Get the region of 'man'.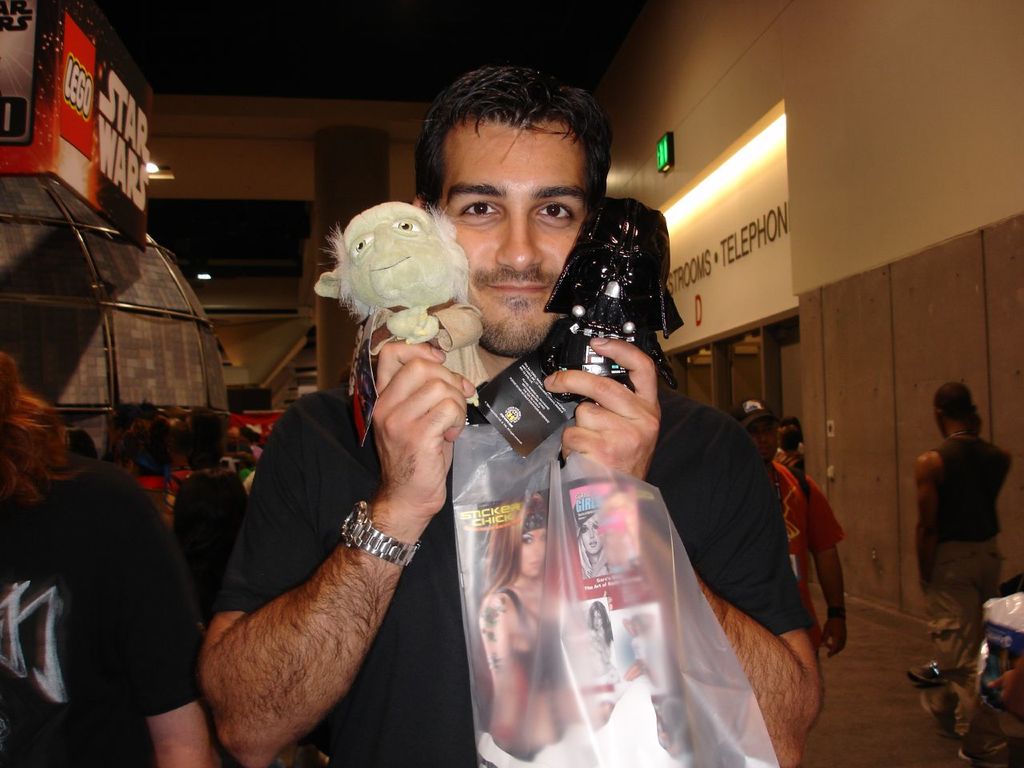
<bbox>199, 56, 826, 767</bbox>.
